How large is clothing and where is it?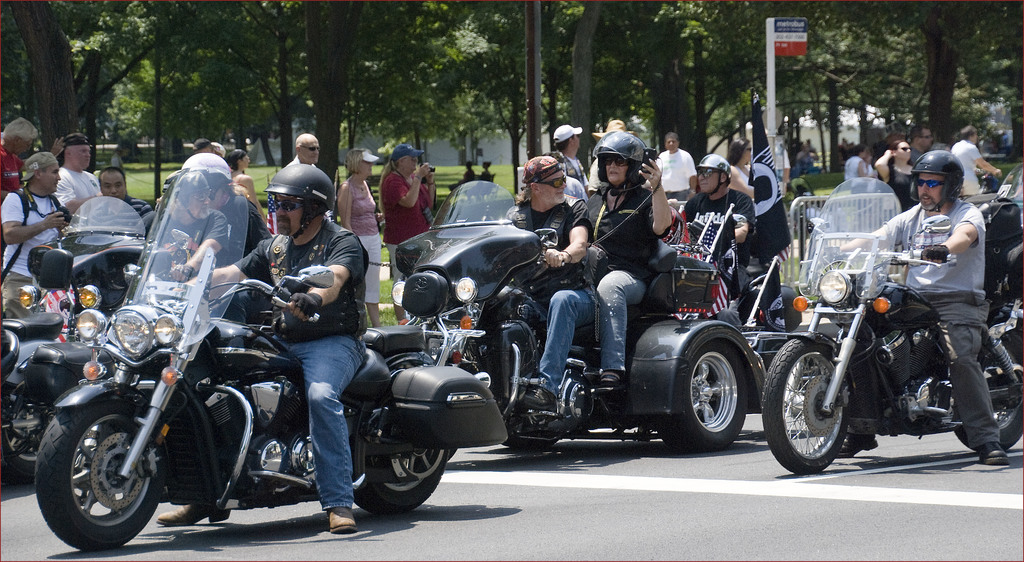
Bounding box: 860:202:1006:437.
